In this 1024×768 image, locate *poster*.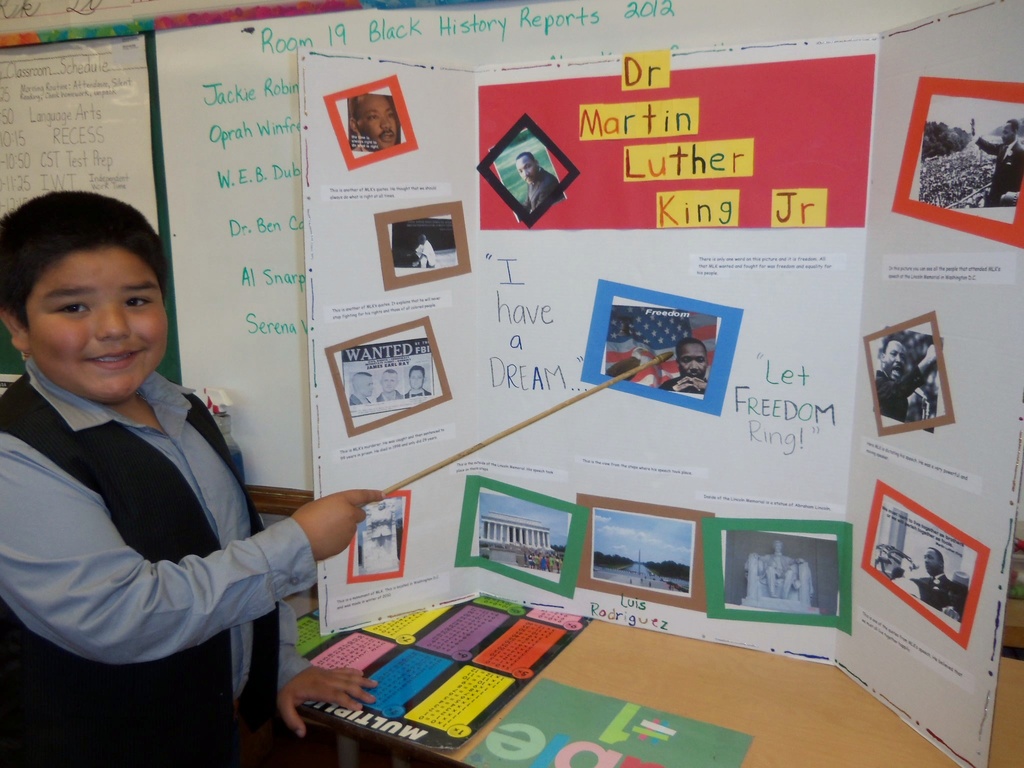
Bounding box: box=[577, 282, 748, 412].
